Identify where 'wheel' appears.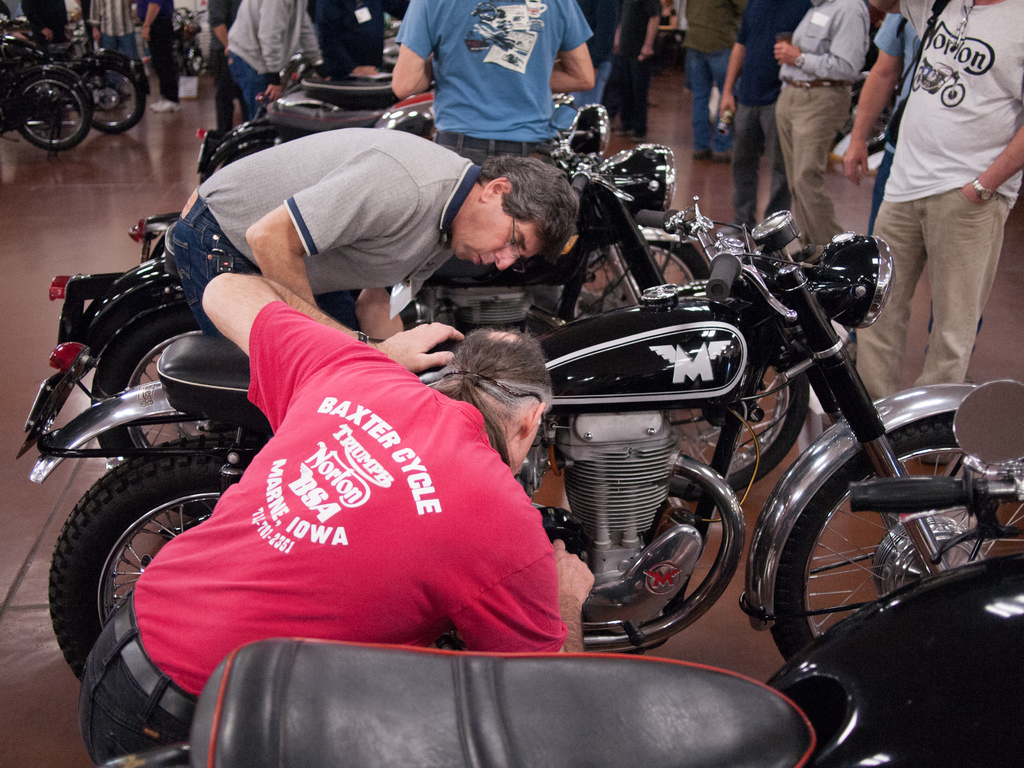
Appears at {"x1": 44, "y1": 427, "x2": 221, "y2": 721}.
